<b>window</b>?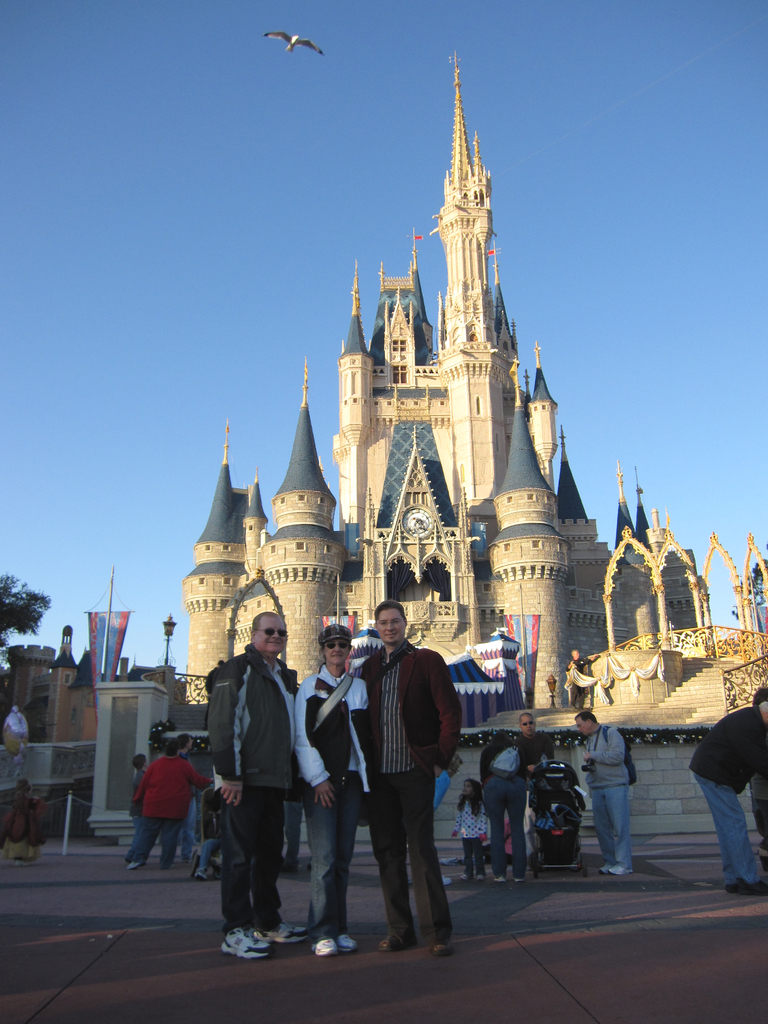
crop(326, 547, 333, 552)
